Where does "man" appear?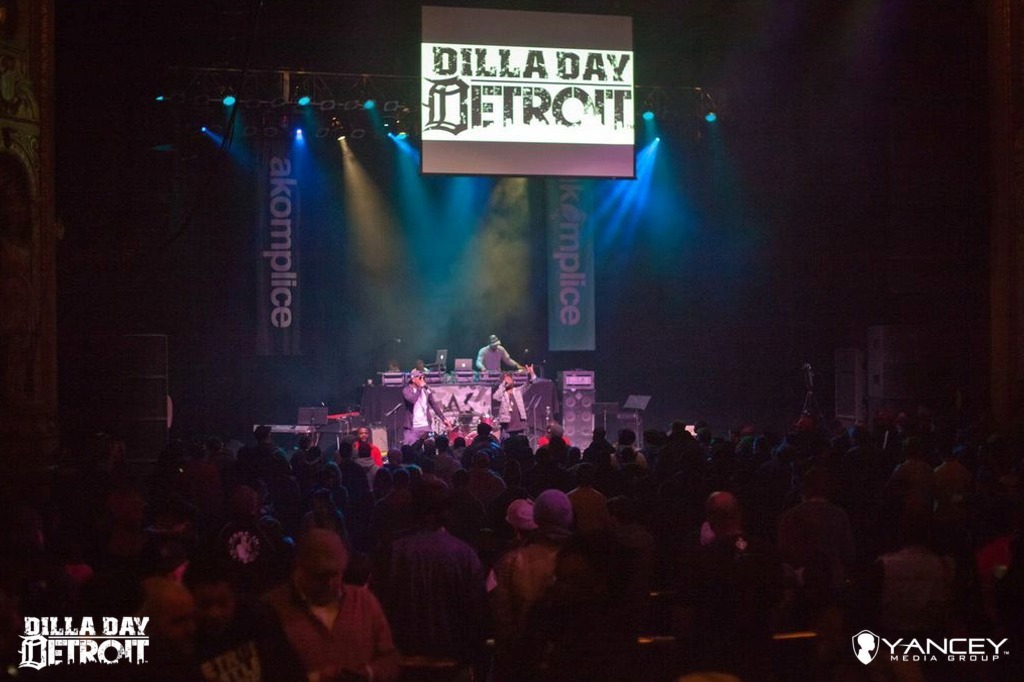
Appears at Rect(477, 334, 527, 378).
